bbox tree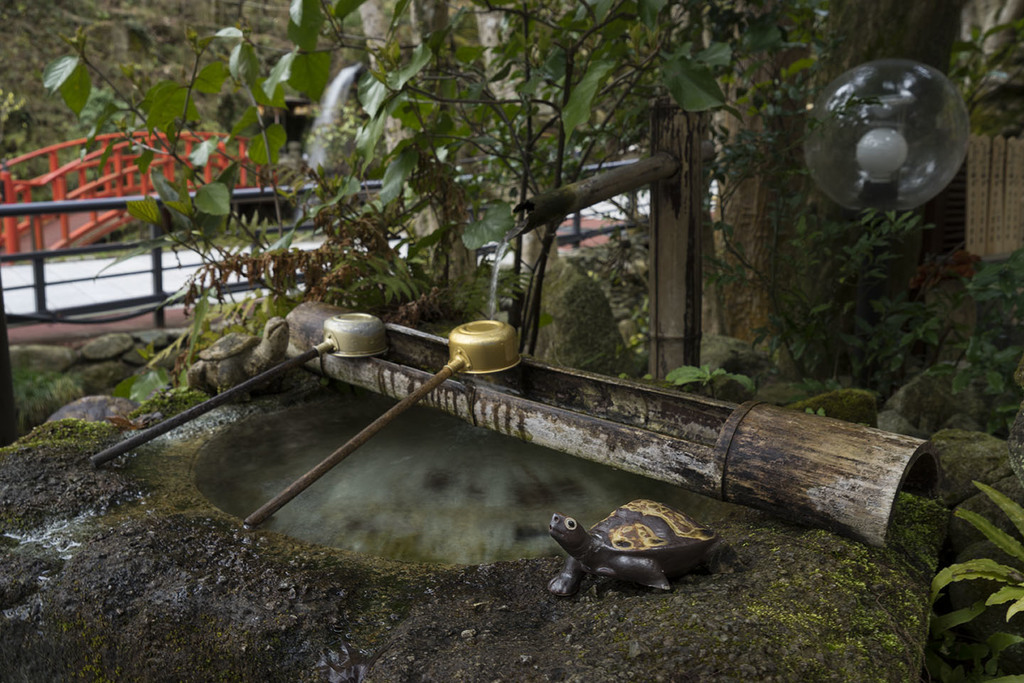
l=41, t=0, r=1023, b=399
